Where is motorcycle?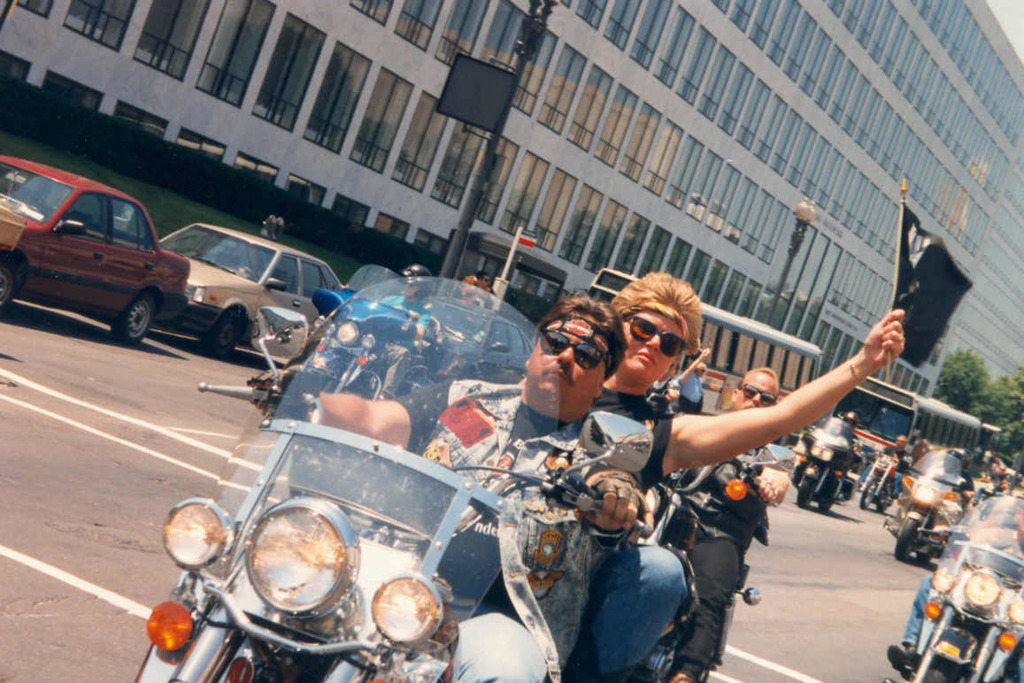
129,273,652,682.
